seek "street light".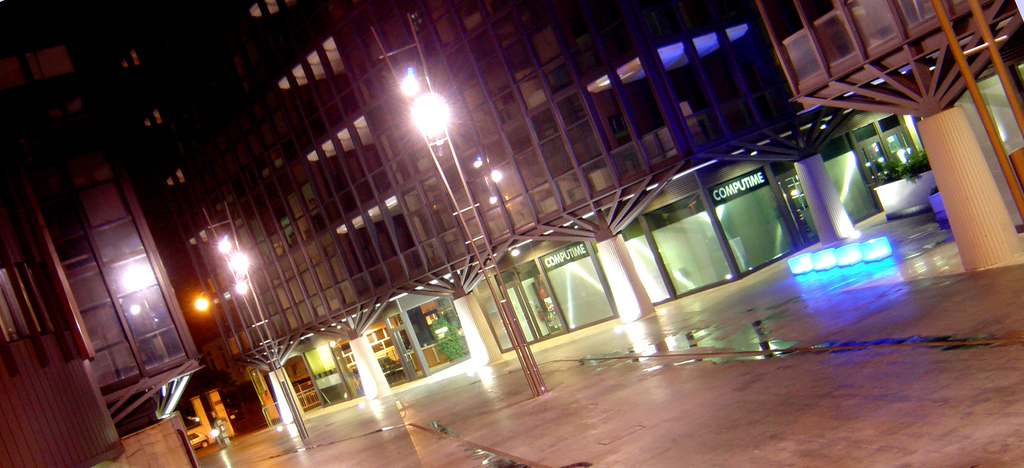
(left=215, top=228, right=309, bottom=436).
